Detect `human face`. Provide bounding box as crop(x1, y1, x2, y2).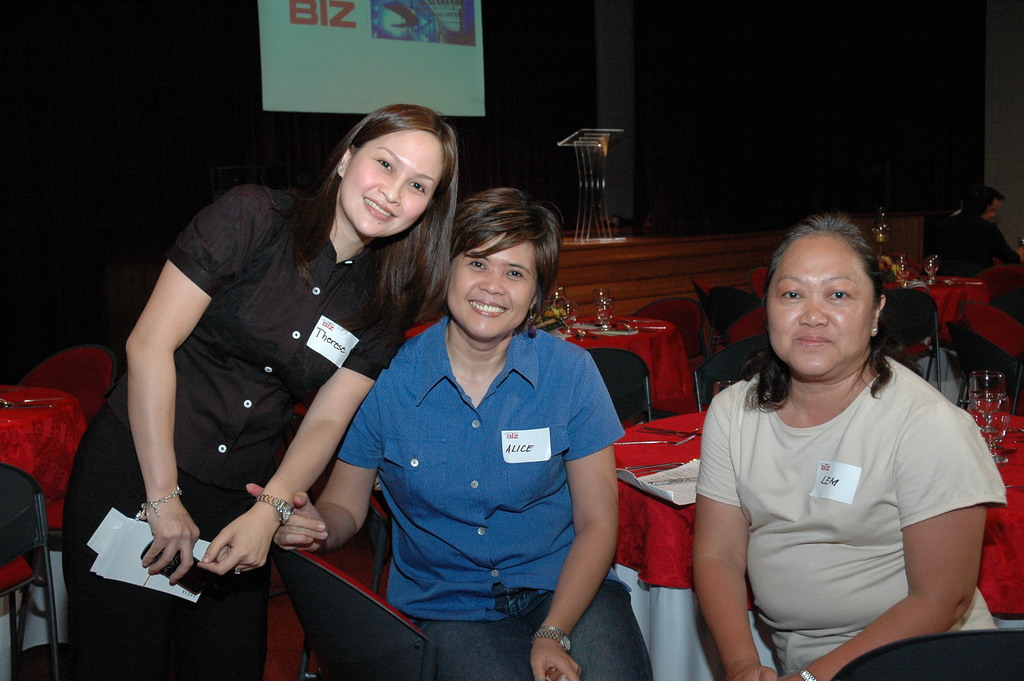
crop(766, 231, 871, 374).
